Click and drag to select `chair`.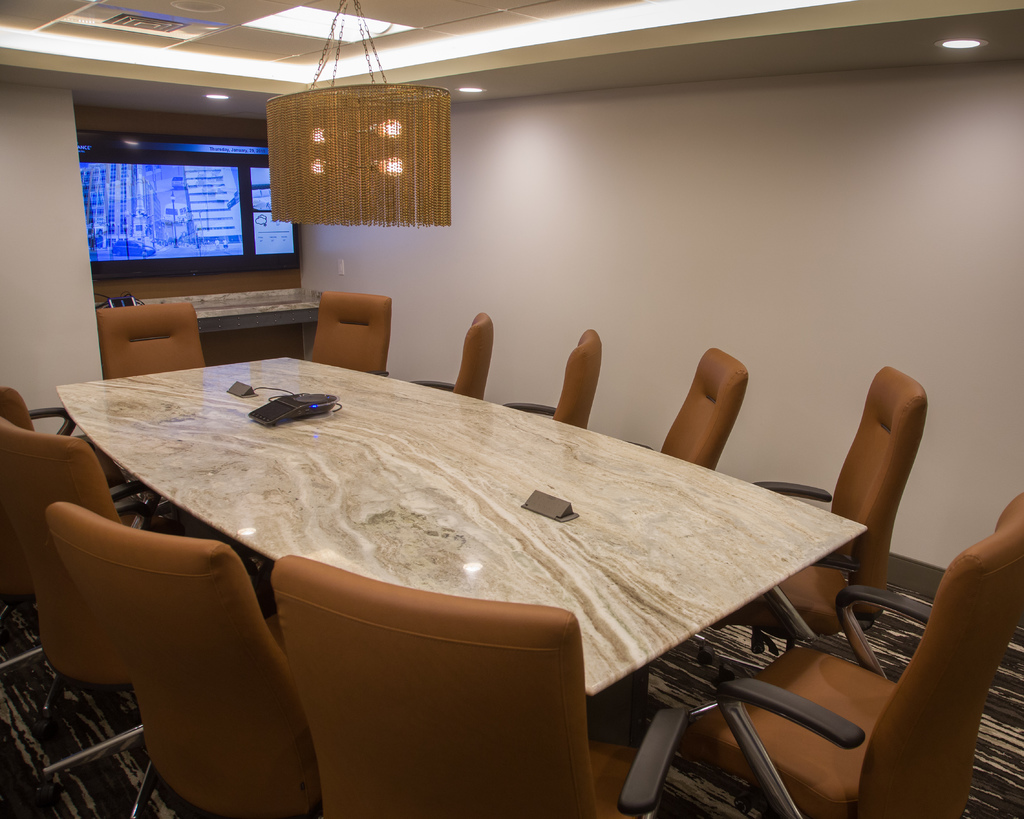
Selection: BBox(413, 308, 495, 398).
